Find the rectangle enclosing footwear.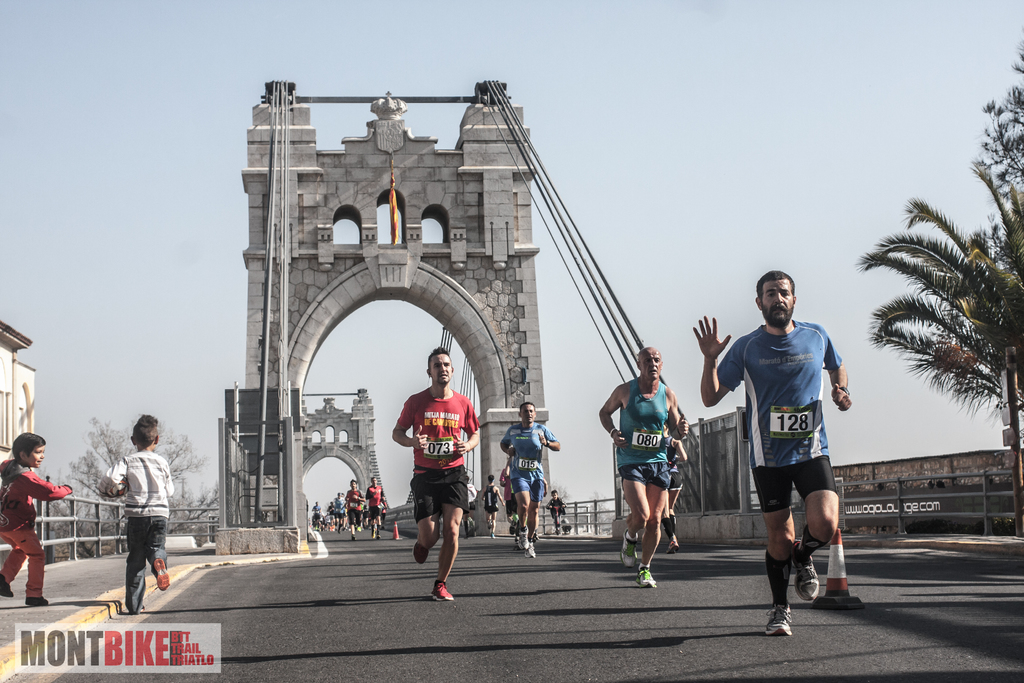
[left=666, top=542, right=679, bottom=551].
